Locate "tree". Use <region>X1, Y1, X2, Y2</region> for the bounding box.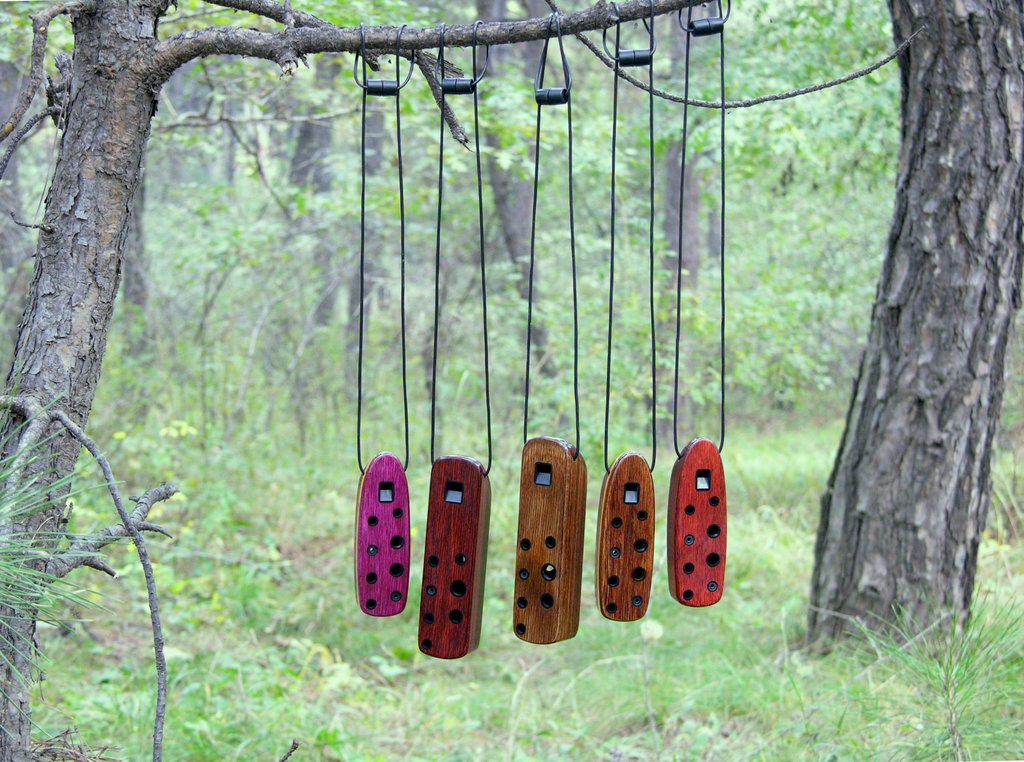
<region>727, 0, 1023, 692</region>.
